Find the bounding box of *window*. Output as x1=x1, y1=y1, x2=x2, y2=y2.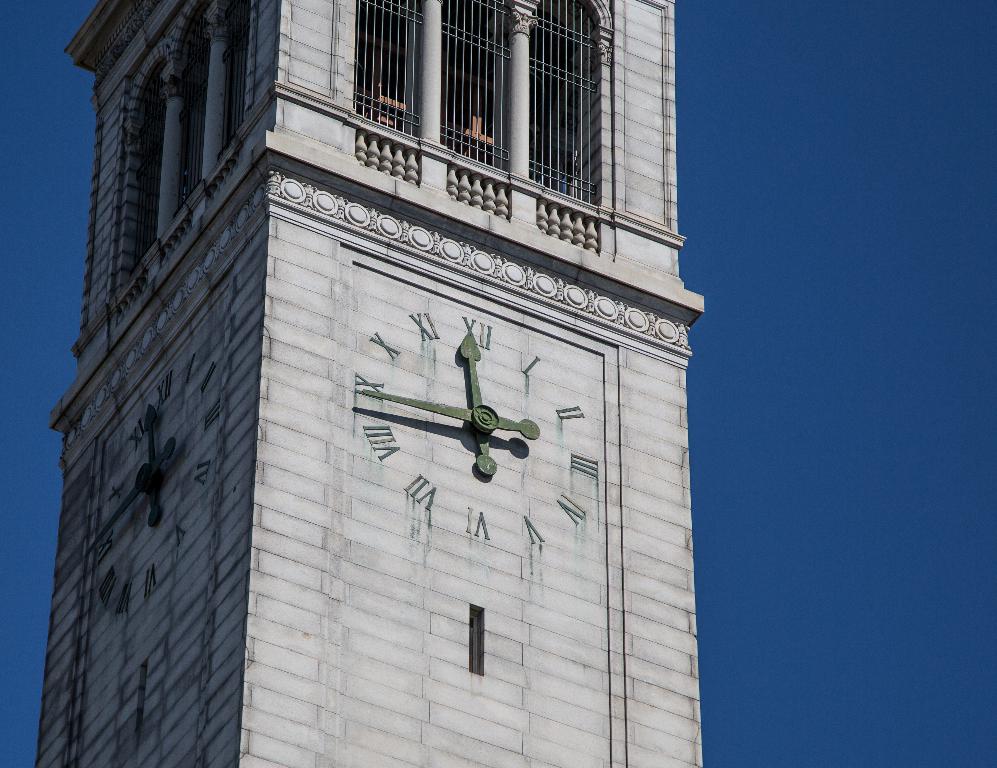
x1=355, y1=0, x2=605, y2=207.
